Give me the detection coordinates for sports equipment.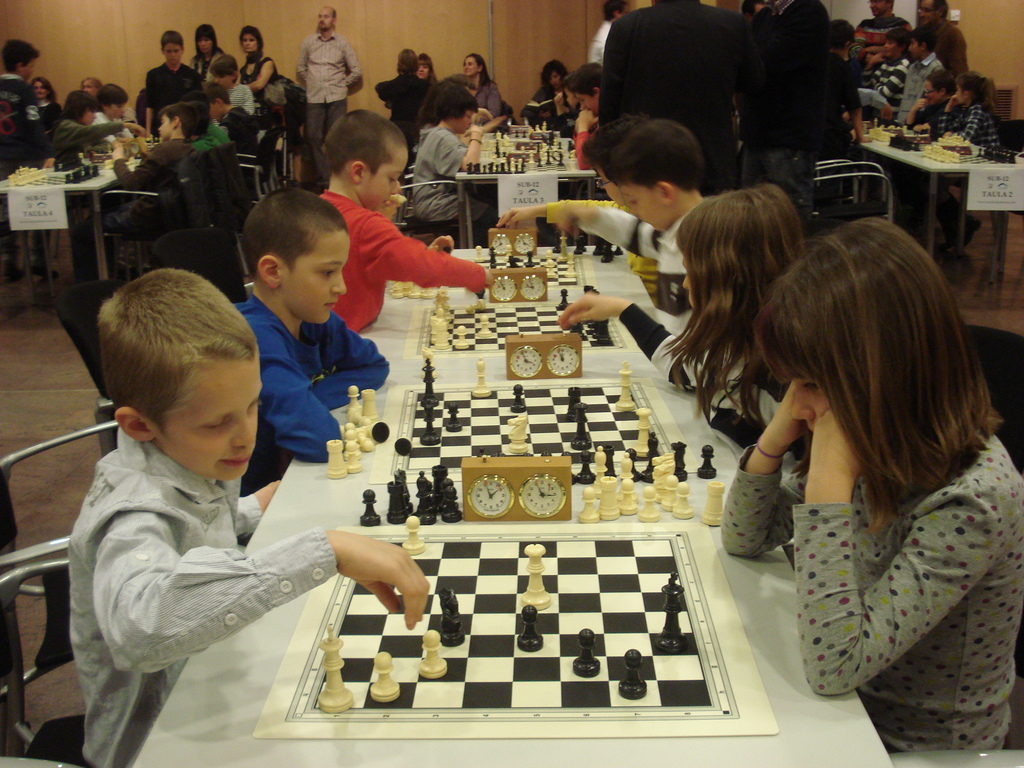
locate(914, 141, 1023, 167).
